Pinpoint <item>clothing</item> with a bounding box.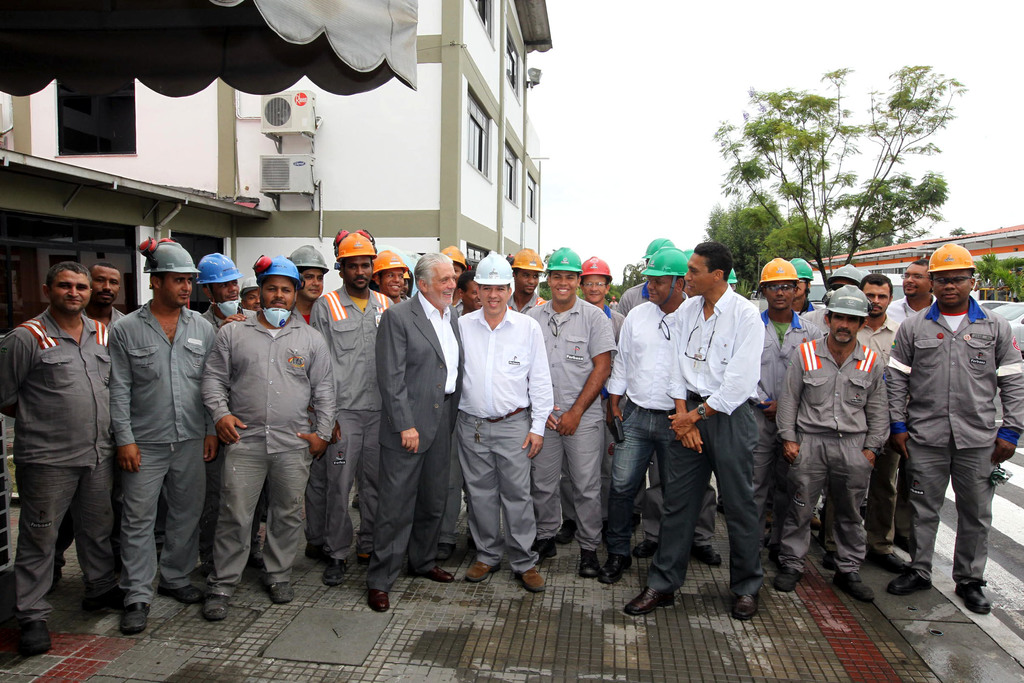
608, 297, 689, 545.
